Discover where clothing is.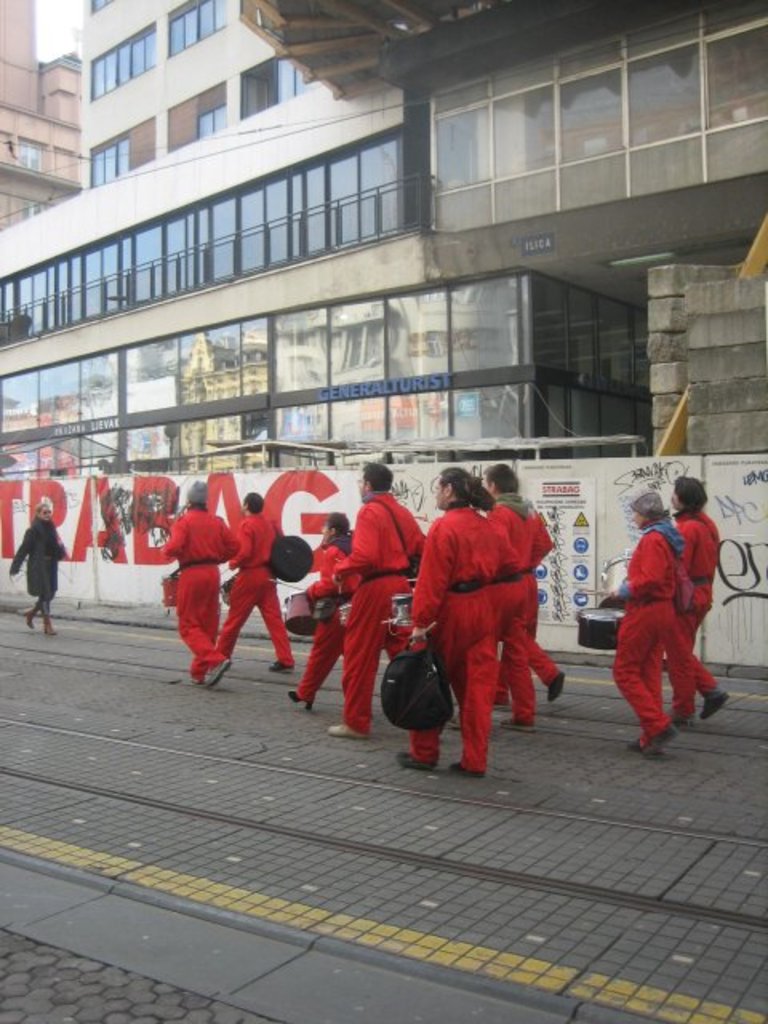
Discovered at rect(224, 512, 290, 659).
